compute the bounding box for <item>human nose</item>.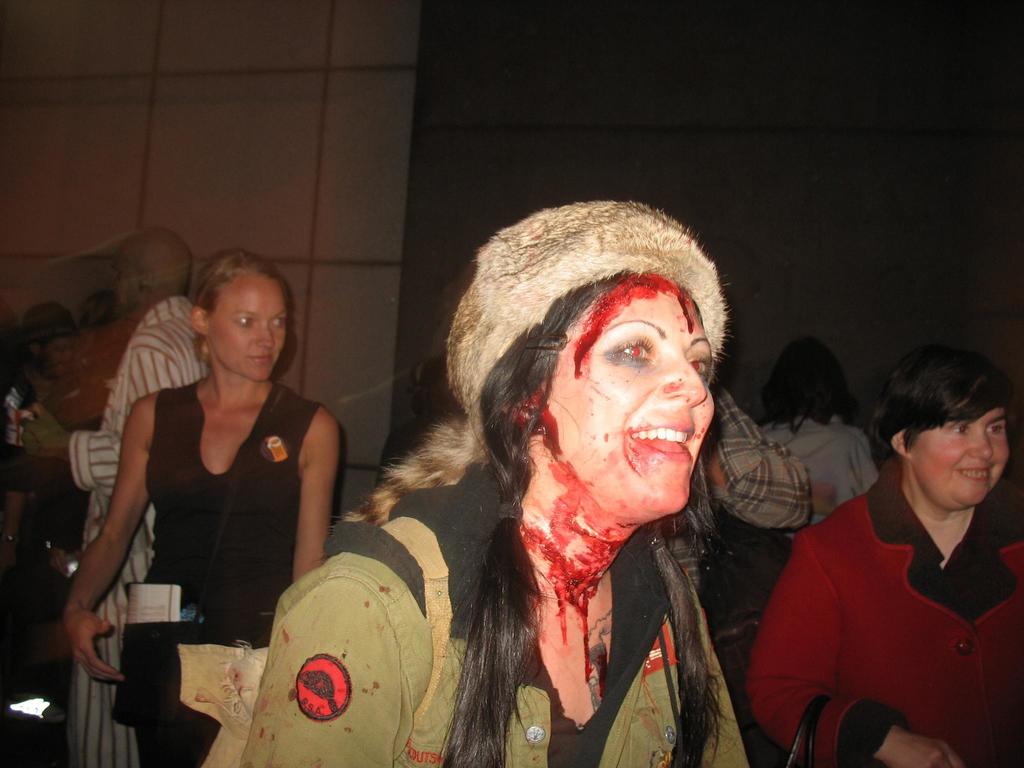
(left=255, top=324, right=275, bottom=346).
